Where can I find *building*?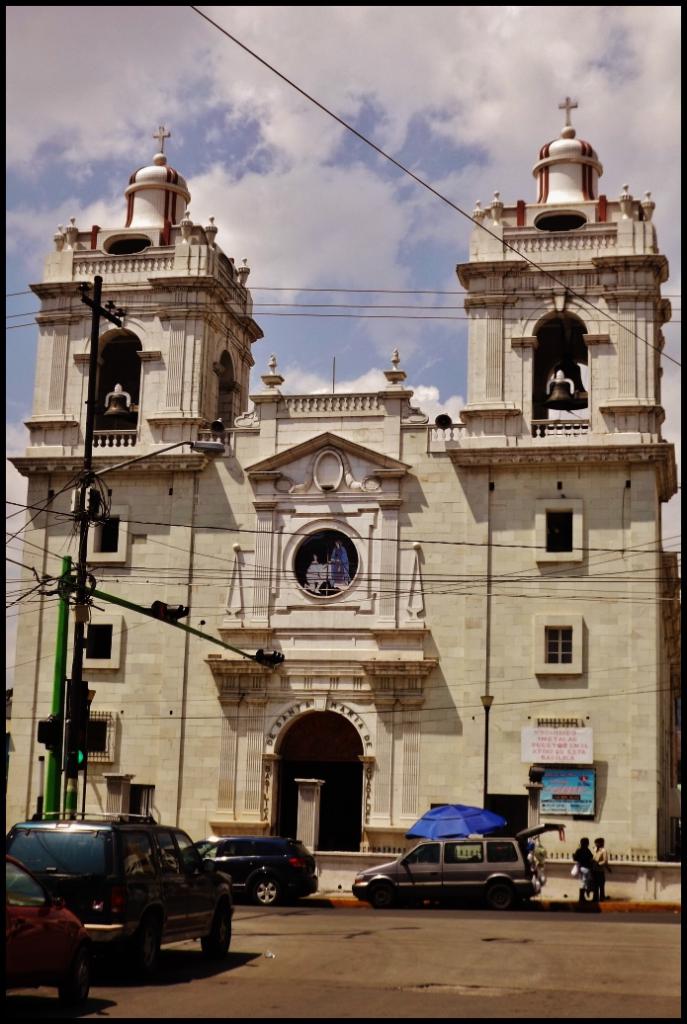
You can find it at l=0, t=97, r=686, b=863.
